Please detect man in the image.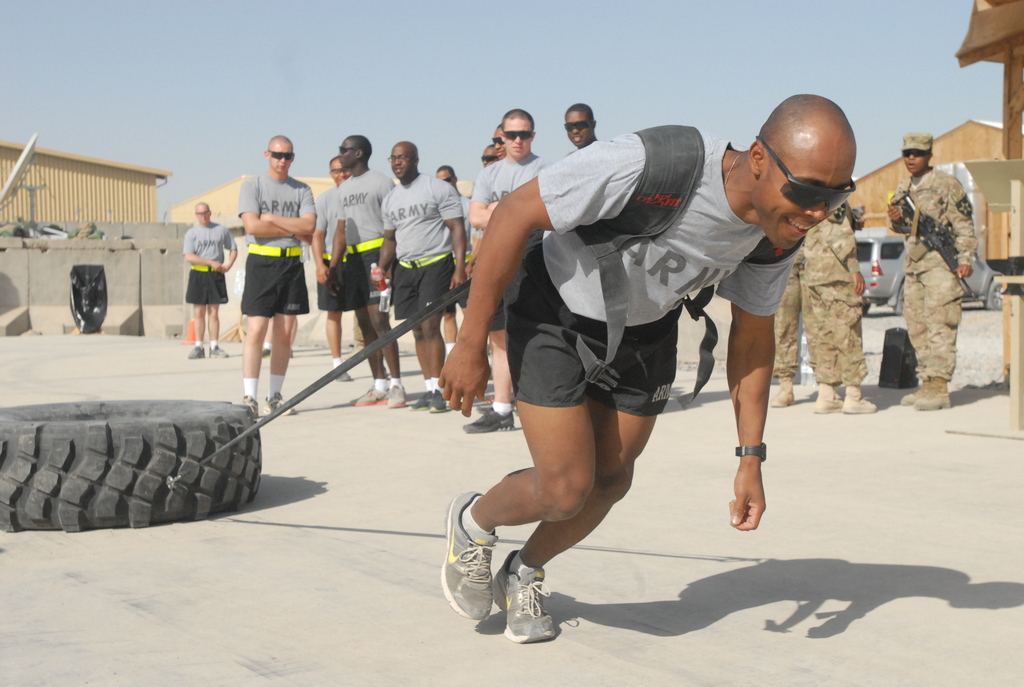
238:134:318:413.
